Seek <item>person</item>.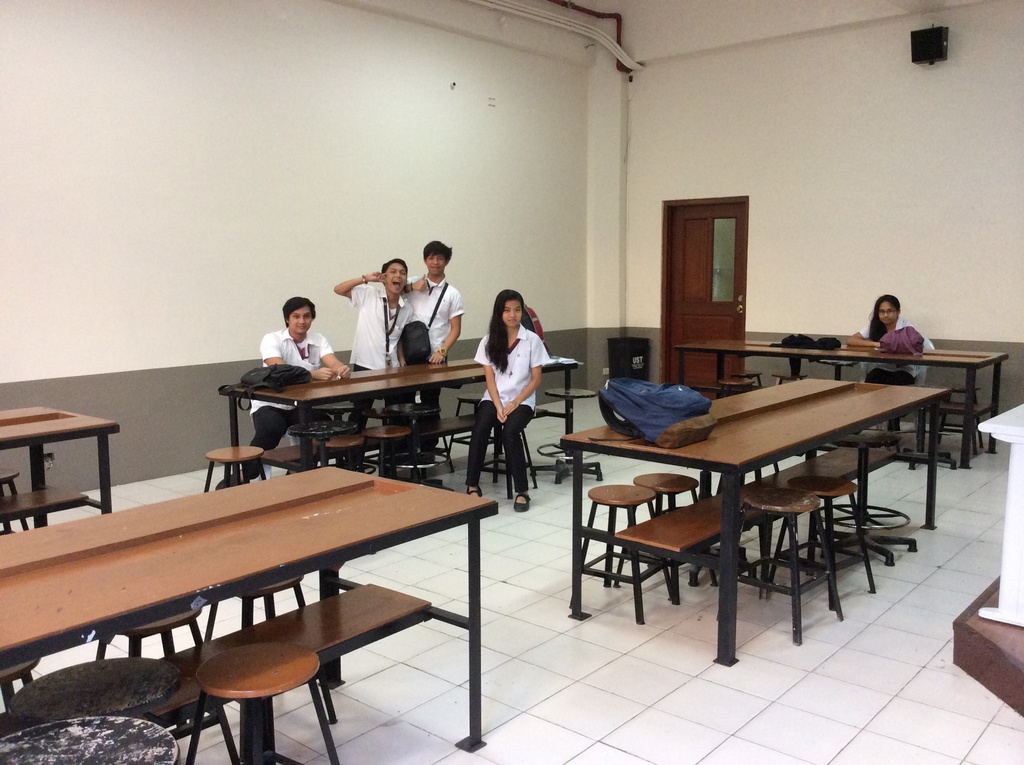
BBox(332, 253, 417, 476).
